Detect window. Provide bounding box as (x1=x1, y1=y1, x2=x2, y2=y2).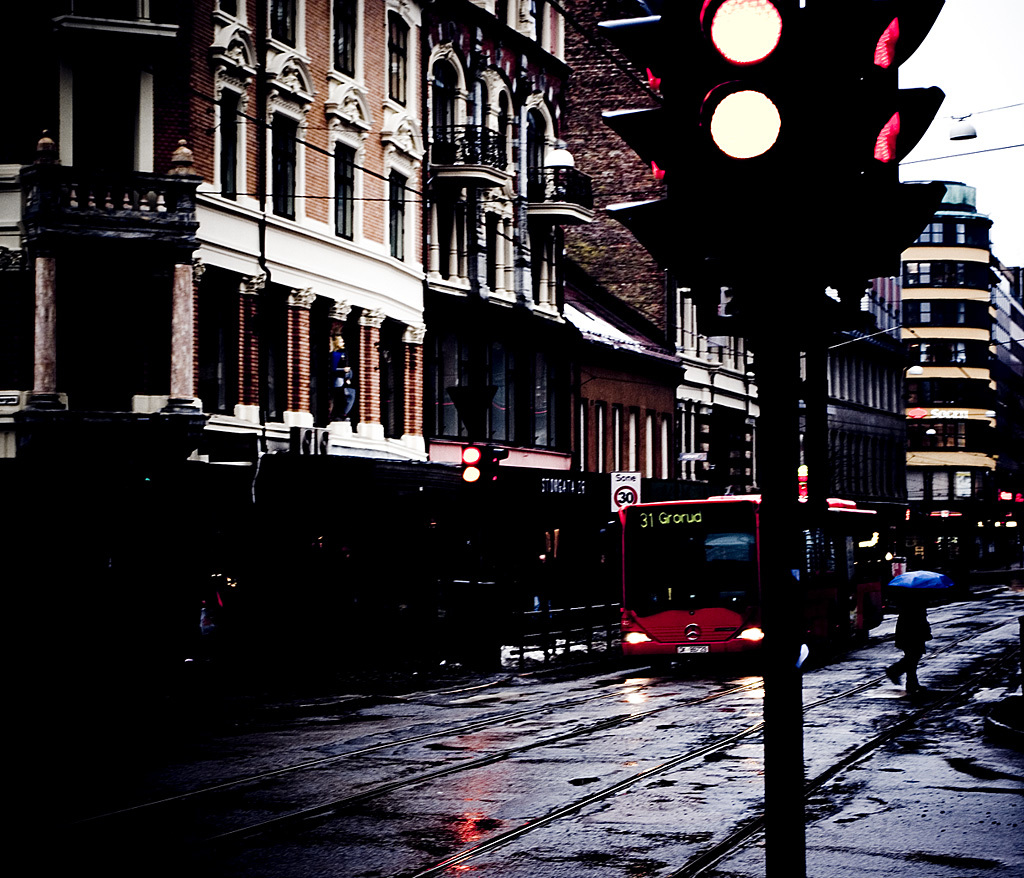
(x1=485, y1=343, x2=519, y2=445).
